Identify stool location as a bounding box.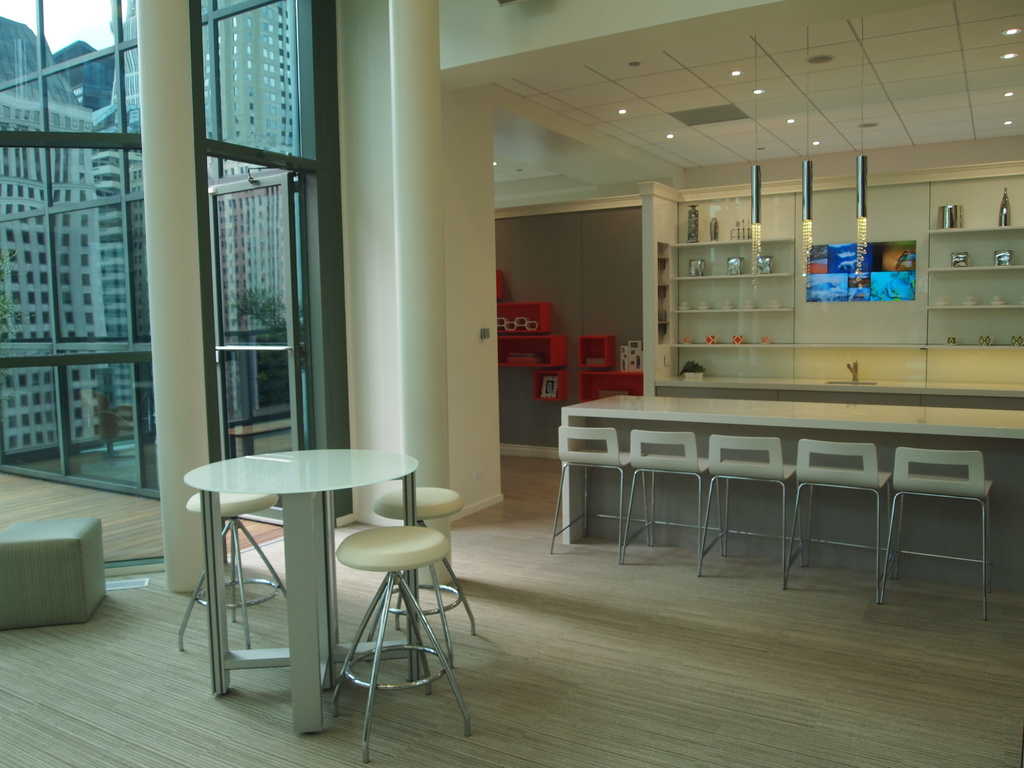
<bbox>175, 493, 292, 653</bbox>.
